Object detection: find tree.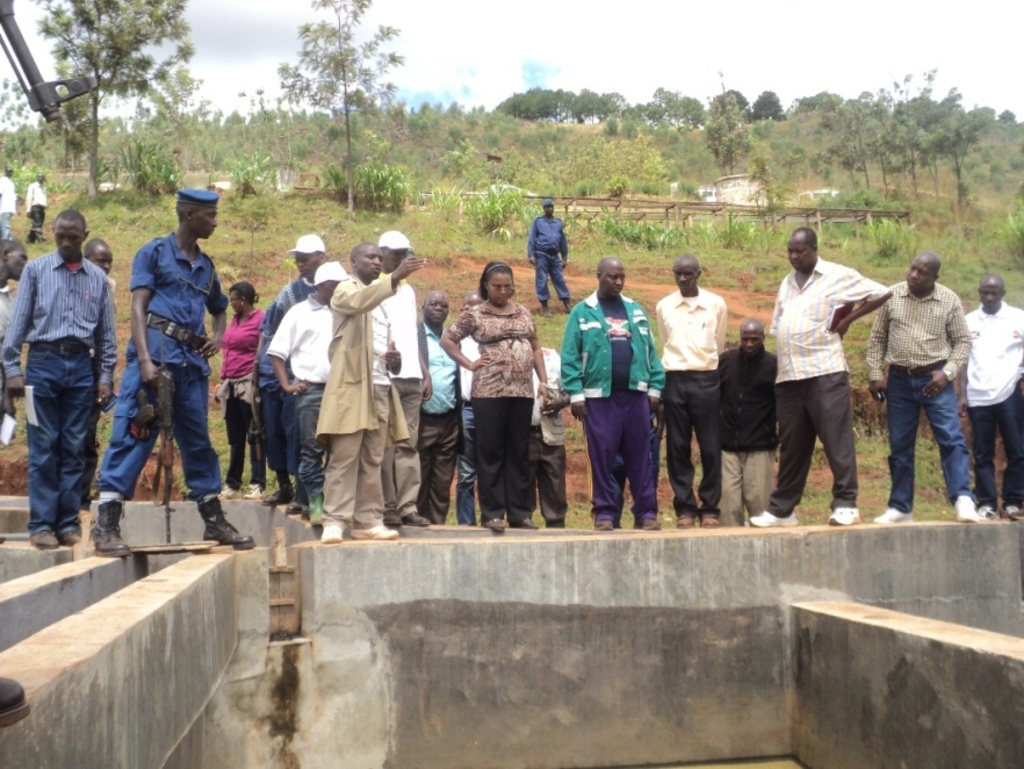
243/14/413/195.
